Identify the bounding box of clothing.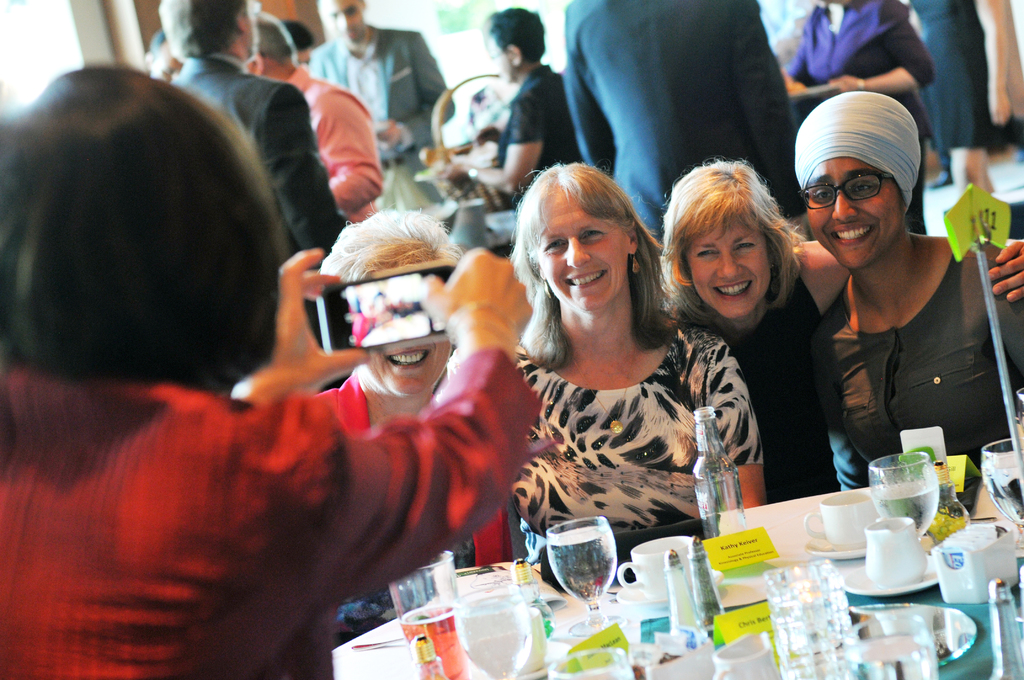
[654,257,839,508].
